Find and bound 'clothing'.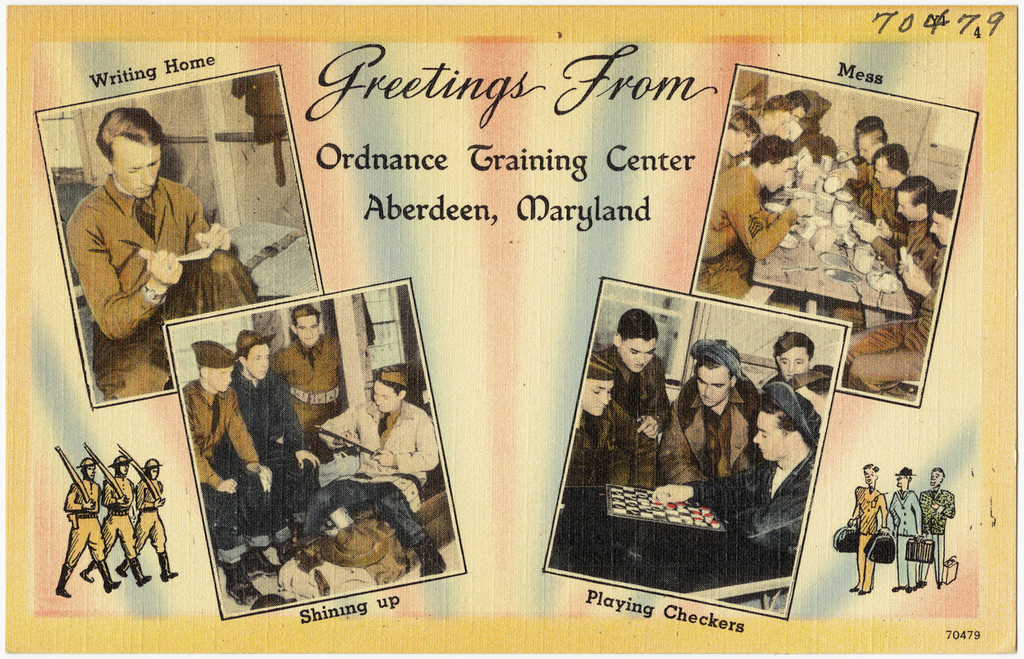
Bound: crop(225, 366, 314, 546).
